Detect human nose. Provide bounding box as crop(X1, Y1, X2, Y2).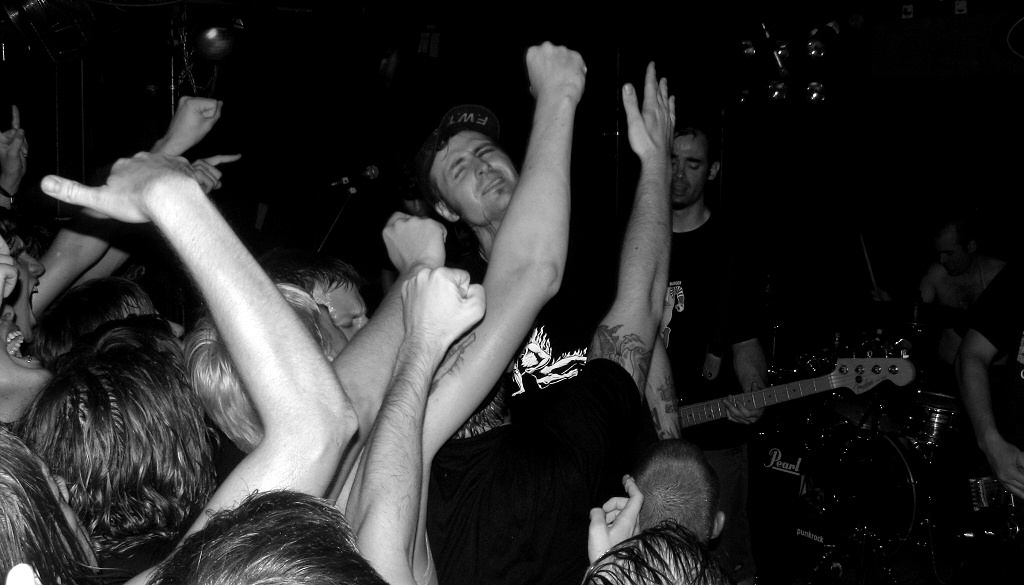
crop(360, 319, 368, 326).
